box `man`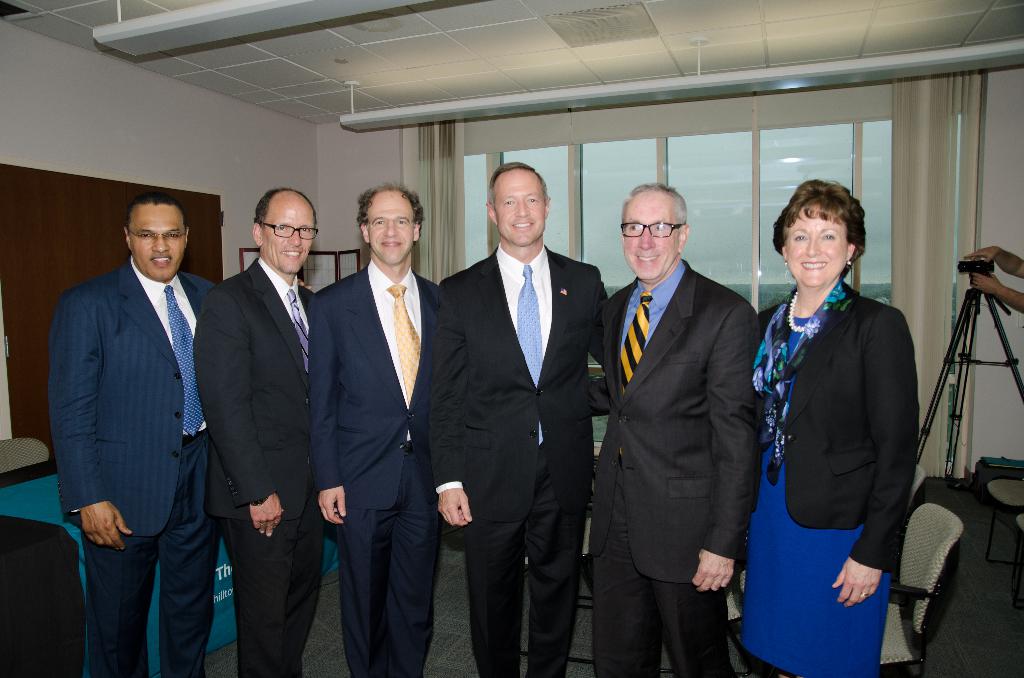
bbox=[53, 188, 310, 677]
